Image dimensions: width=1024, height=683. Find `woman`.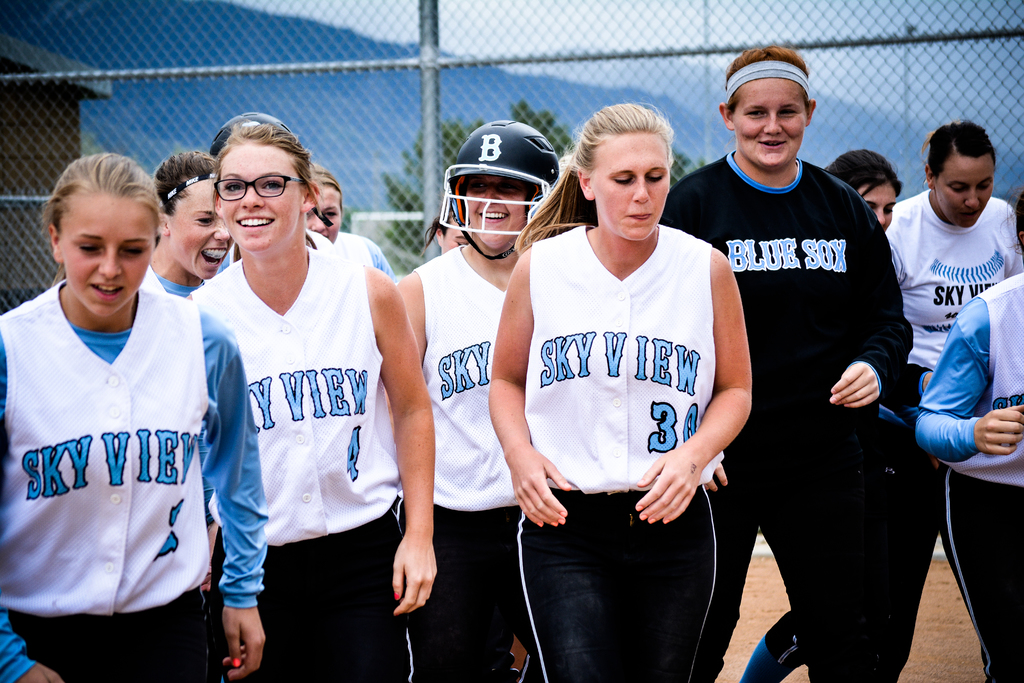
396:114:568:682.
